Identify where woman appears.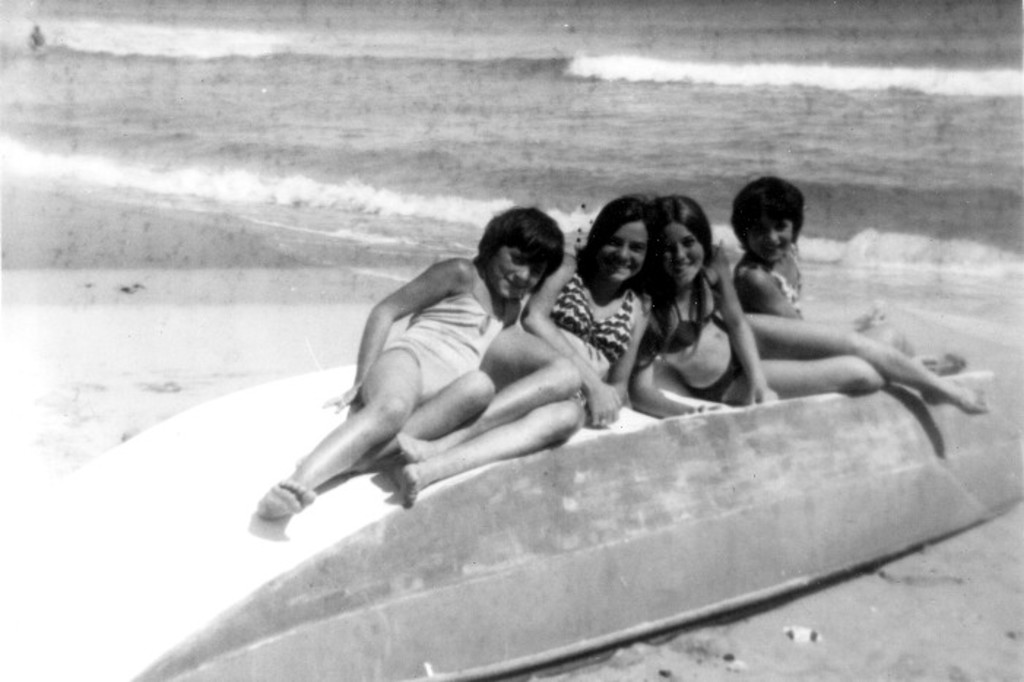
Appears at BBox(727, 161, 973, 380).
